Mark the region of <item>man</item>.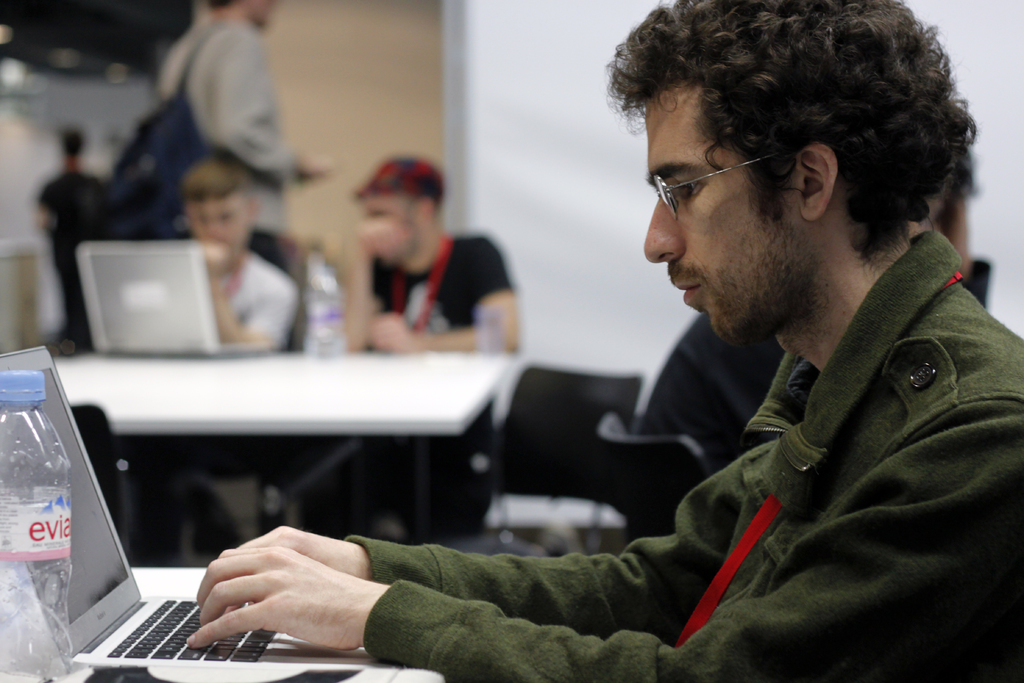
Region: bbox=[184, 0, 1023, 682].
